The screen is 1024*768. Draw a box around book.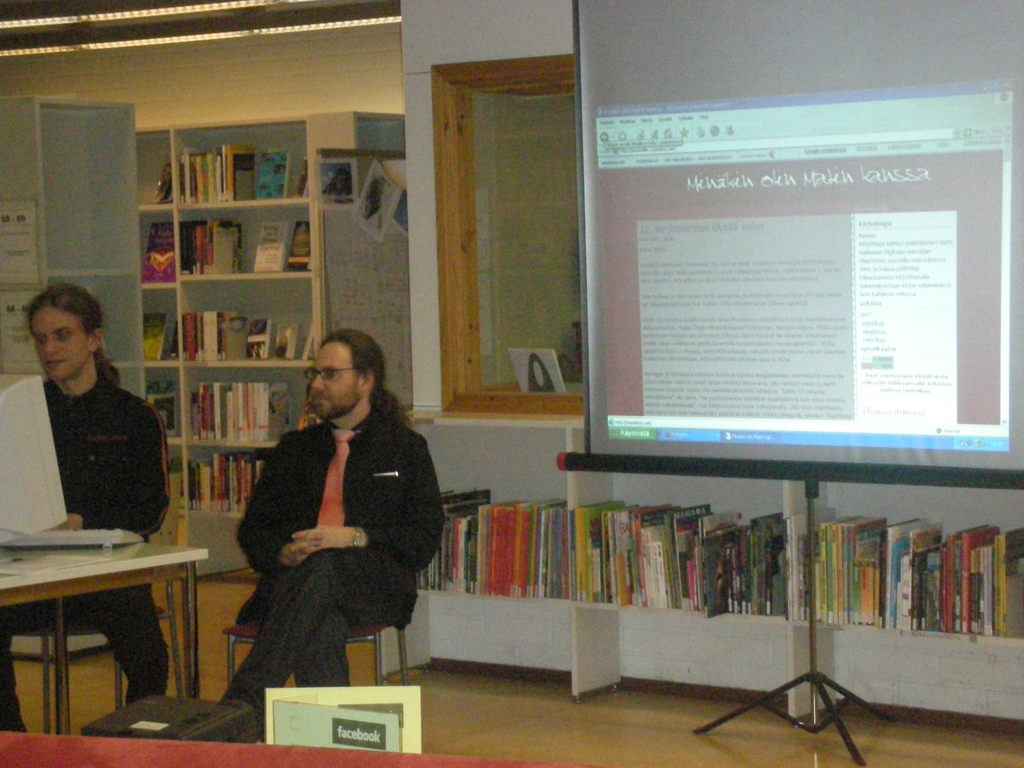
select_region(144, 381, 181, 438).
